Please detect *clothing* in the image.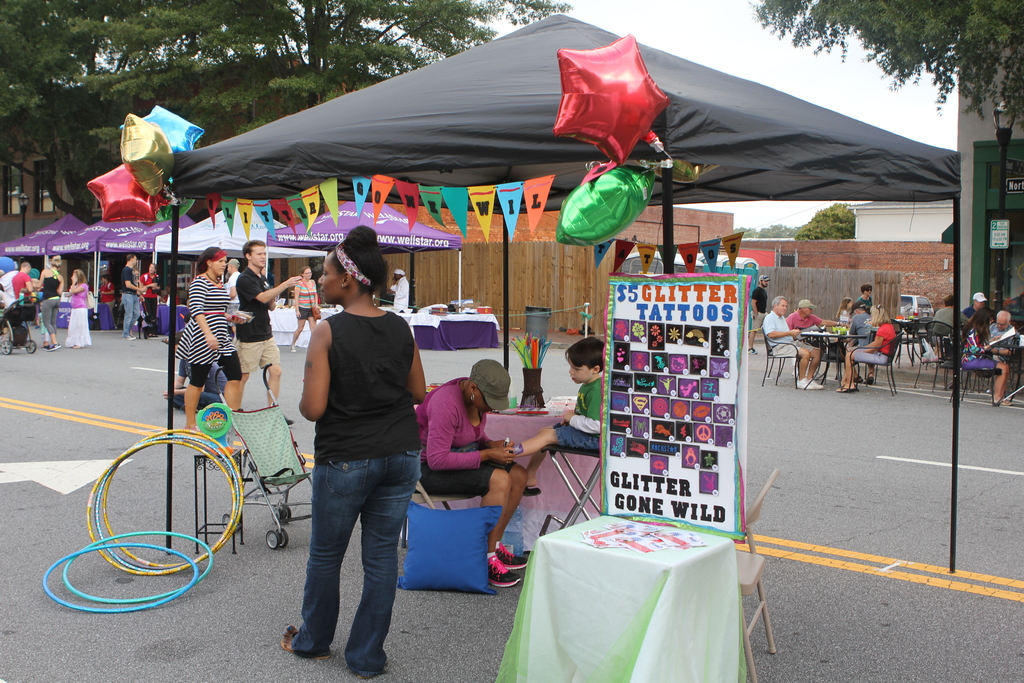
pyautogui.locateOnScreen(990, 325, 1020, 365).
